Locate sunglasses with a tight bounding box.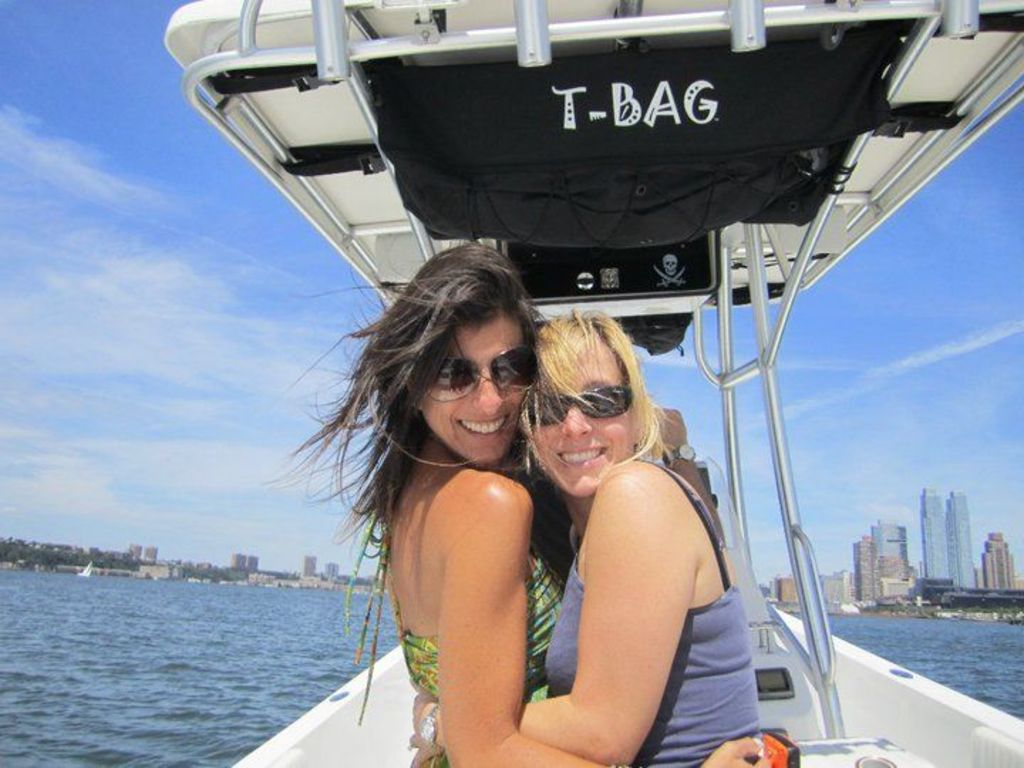
select_region(421, 337, 542, 410).
